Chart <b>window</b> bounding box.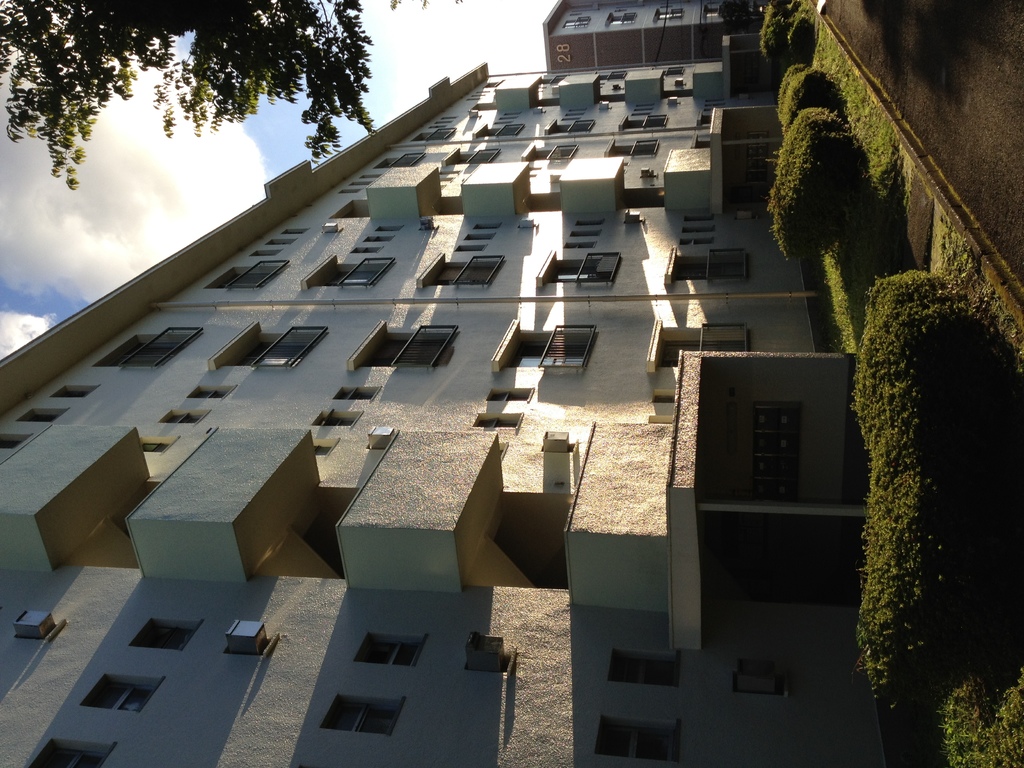
Charted: BBox(374, 223, 406, 233).
